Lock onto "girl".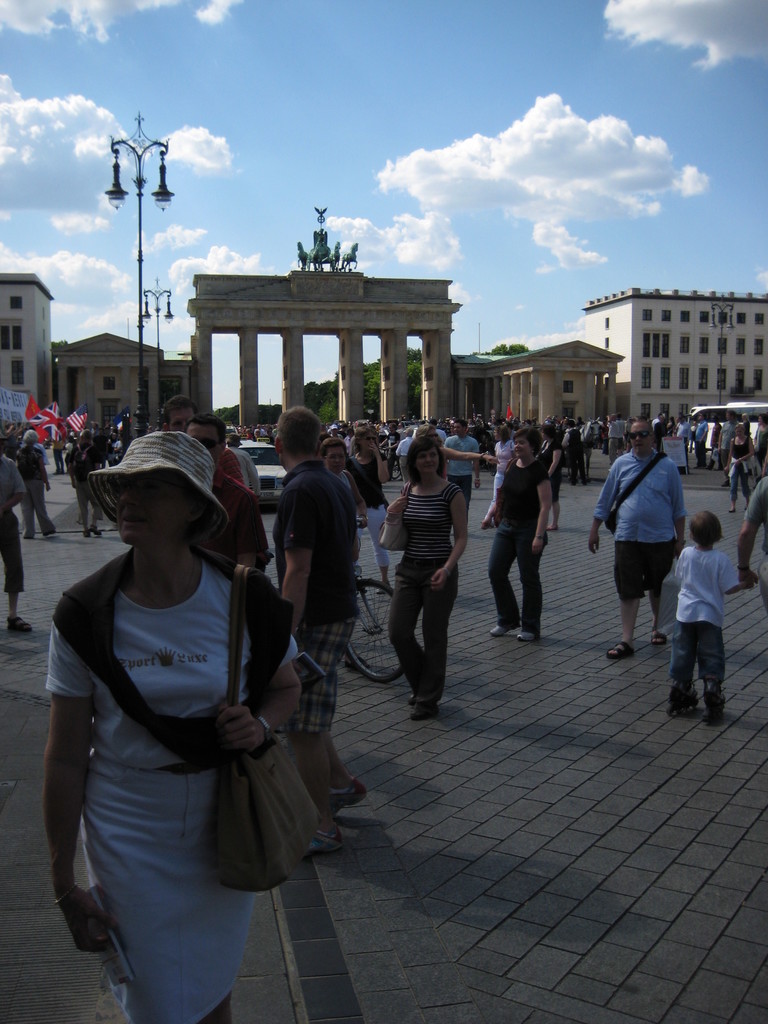
Locked: left=485, top=422, right=516, bottom=527.
